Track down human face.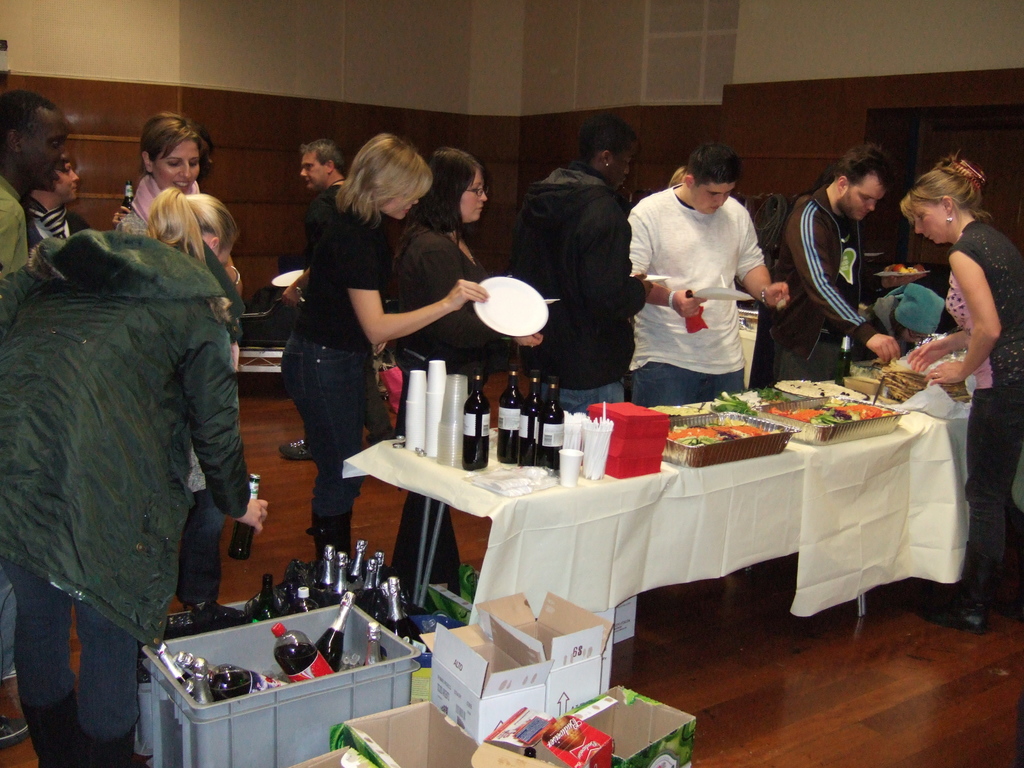
Tracked to {"left": 913, "top": 204, "right": 943, "bottom": 244}.
